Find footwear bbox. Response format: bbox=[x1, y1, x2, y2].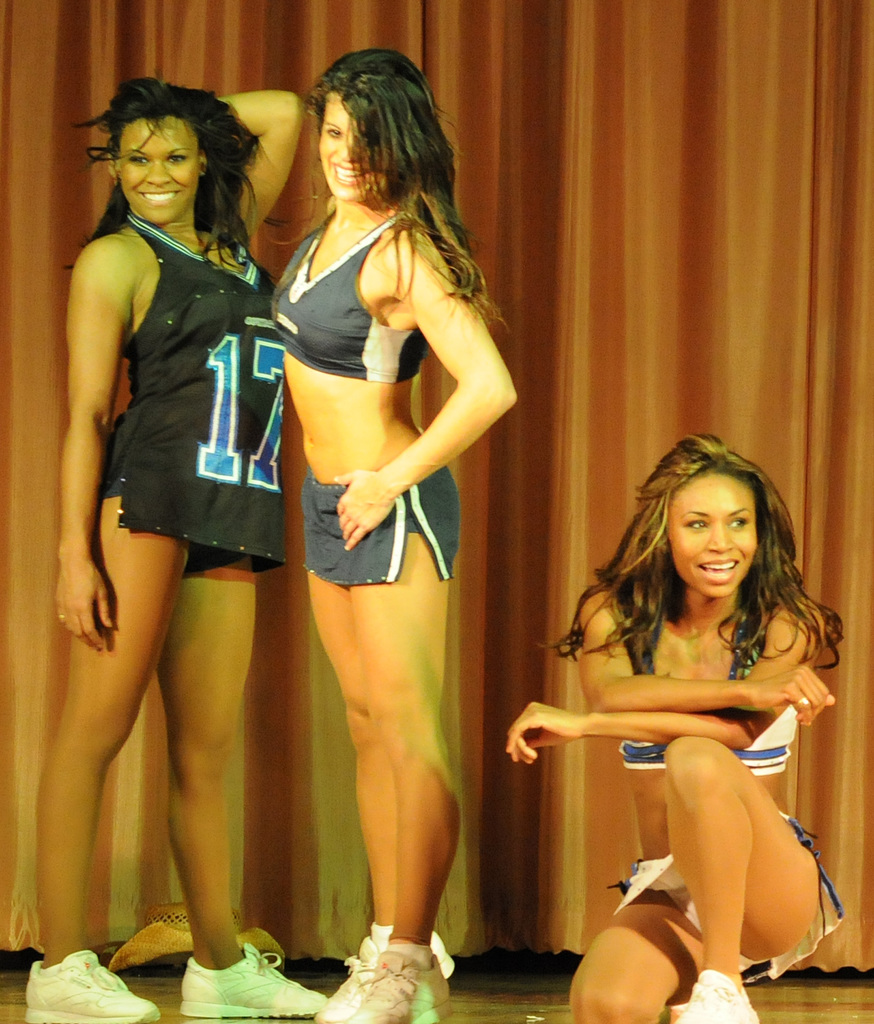
bbox=[669, 970, 760, 1023].
